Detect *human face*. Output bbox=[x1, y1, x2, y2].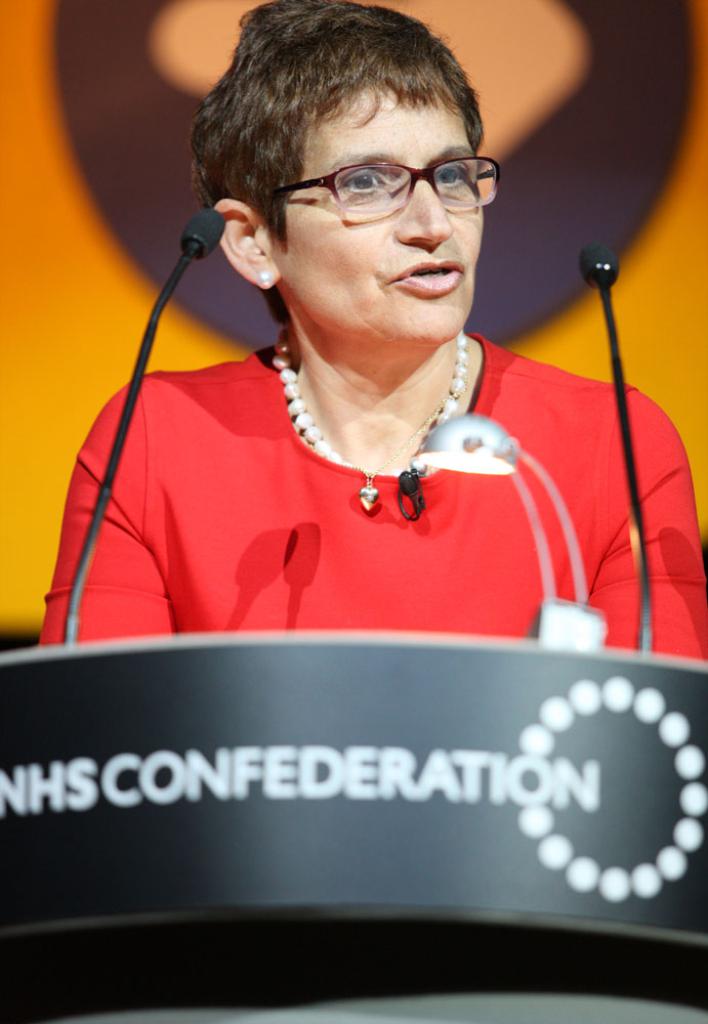
bbox=[276, 62, 489, 340].
